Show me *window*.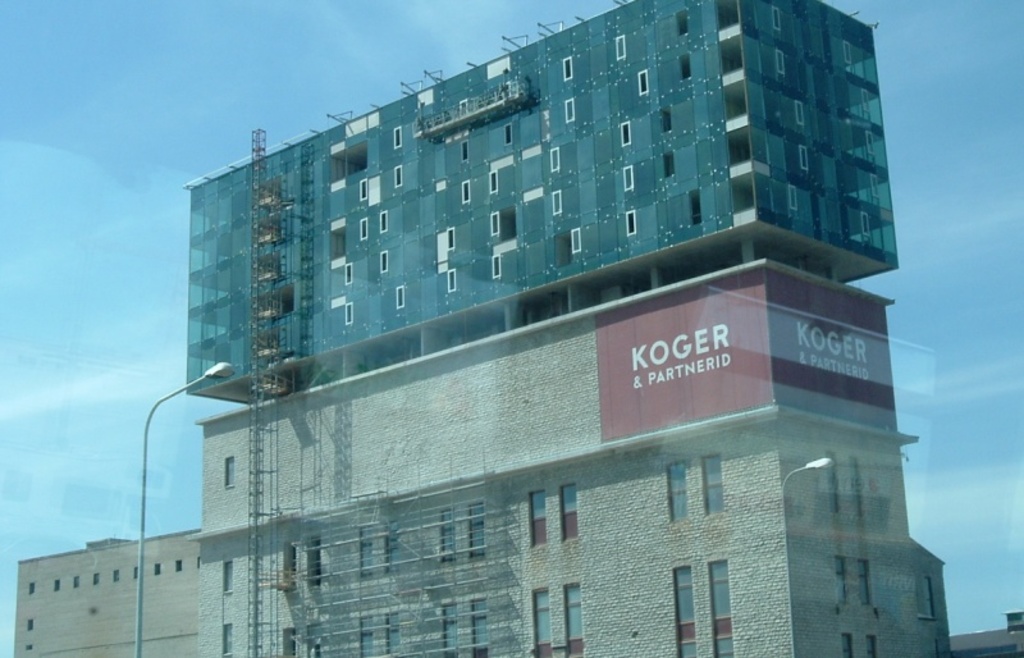
*window* is here: (470,501,485,558).
